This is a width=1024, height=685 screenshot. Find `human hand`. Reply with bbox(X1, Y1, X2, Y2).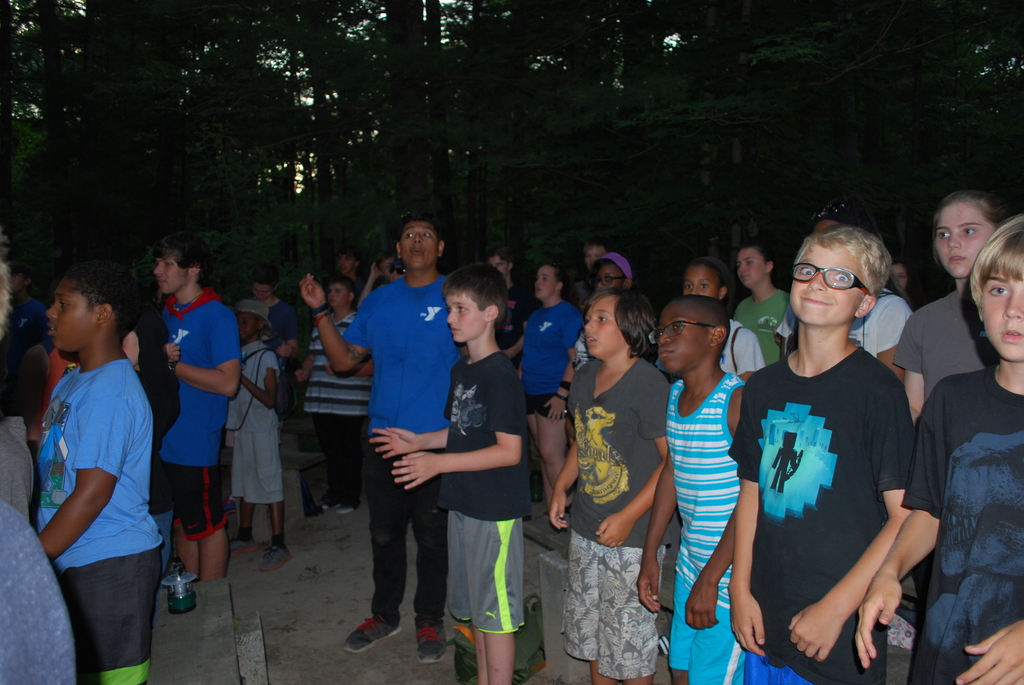
bbox(637, 559, 663, 615).
